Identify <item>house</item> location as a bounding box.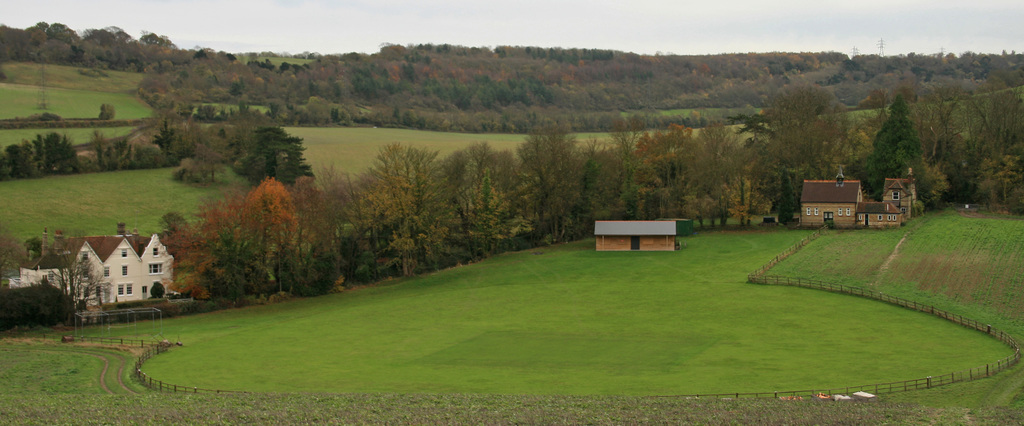
<bbox>36, 221, 175, 312</bbox>.
